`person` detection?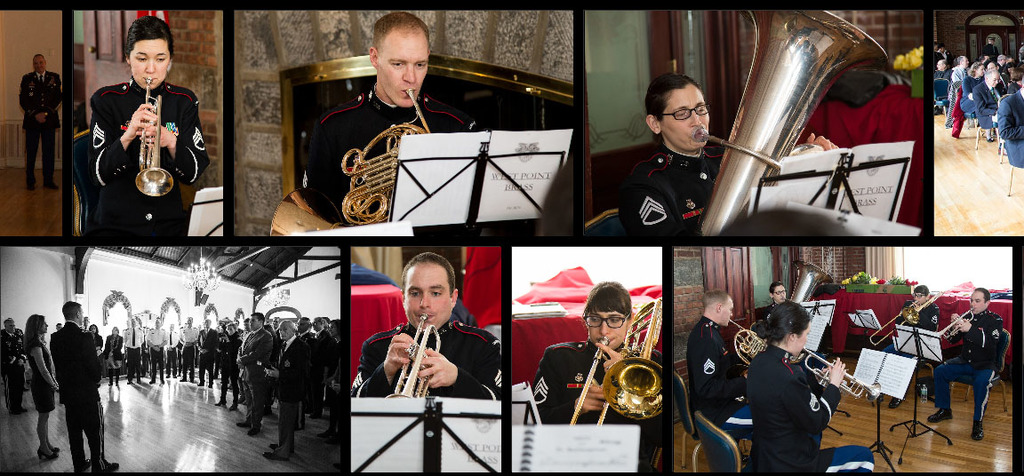
[20, 305, 64, 451]
